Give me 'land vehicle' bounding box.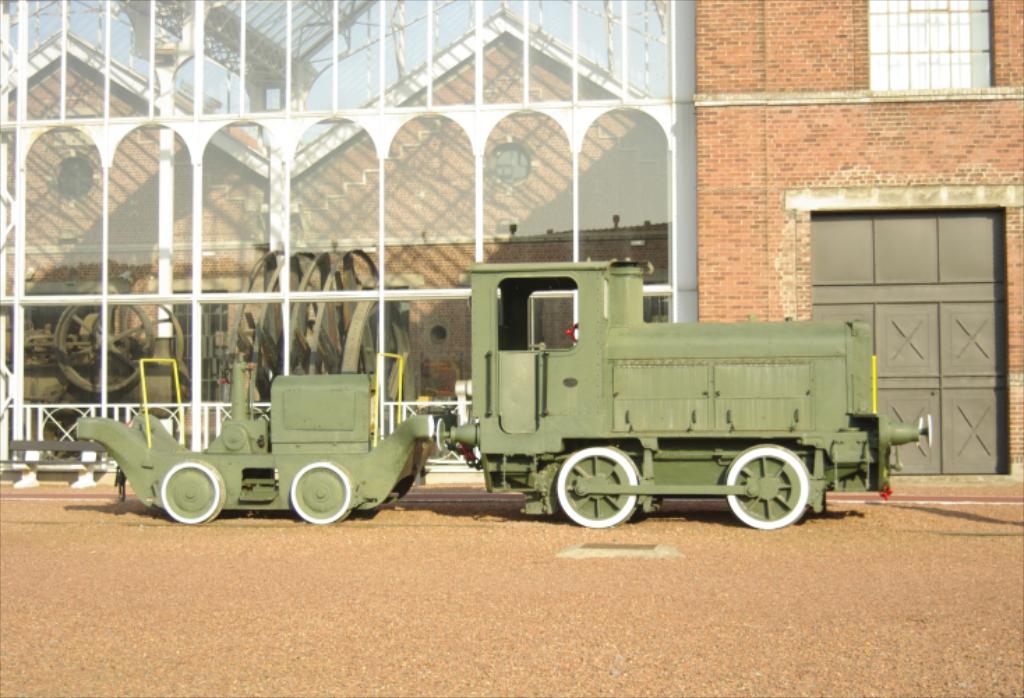
(left=0, top=250, right=932, bottom=524).
